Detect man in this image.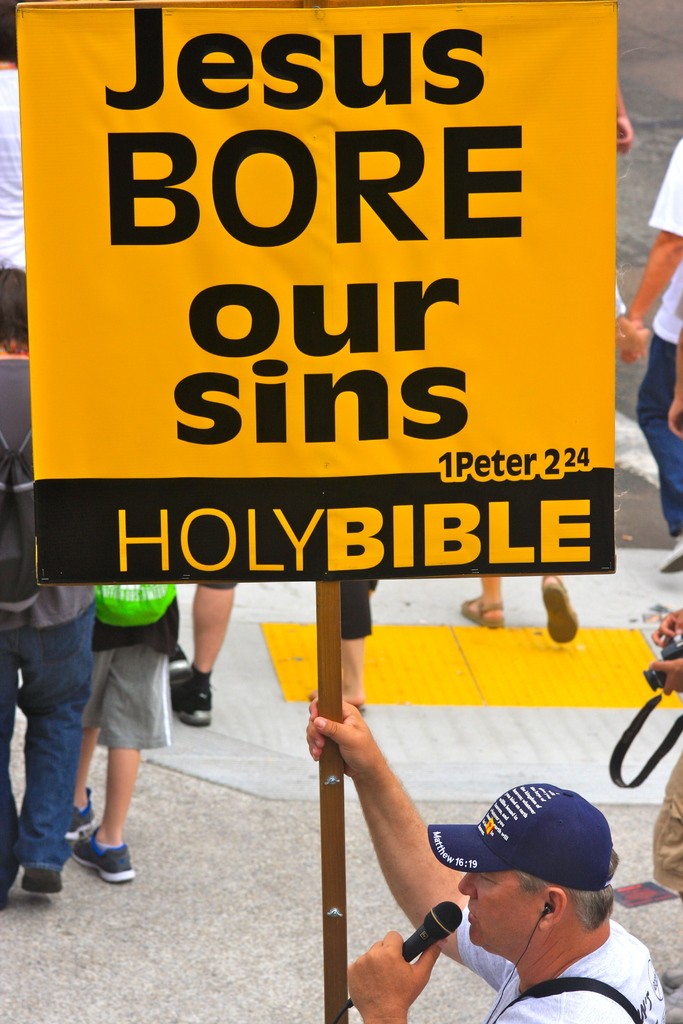
Detection: [0,267,97,905].
